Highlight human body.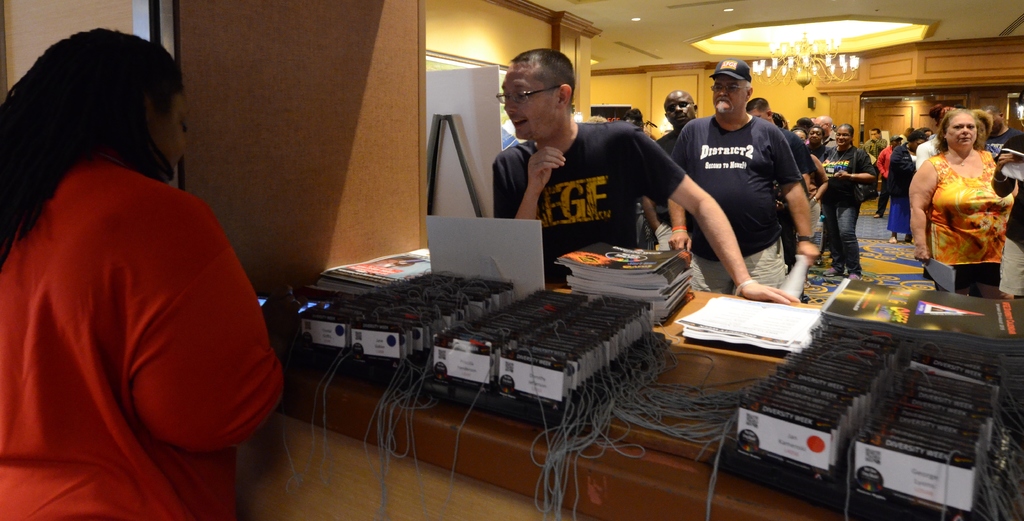
Highlighted region: x1=637 y1=87 x2=698 y2=222.
